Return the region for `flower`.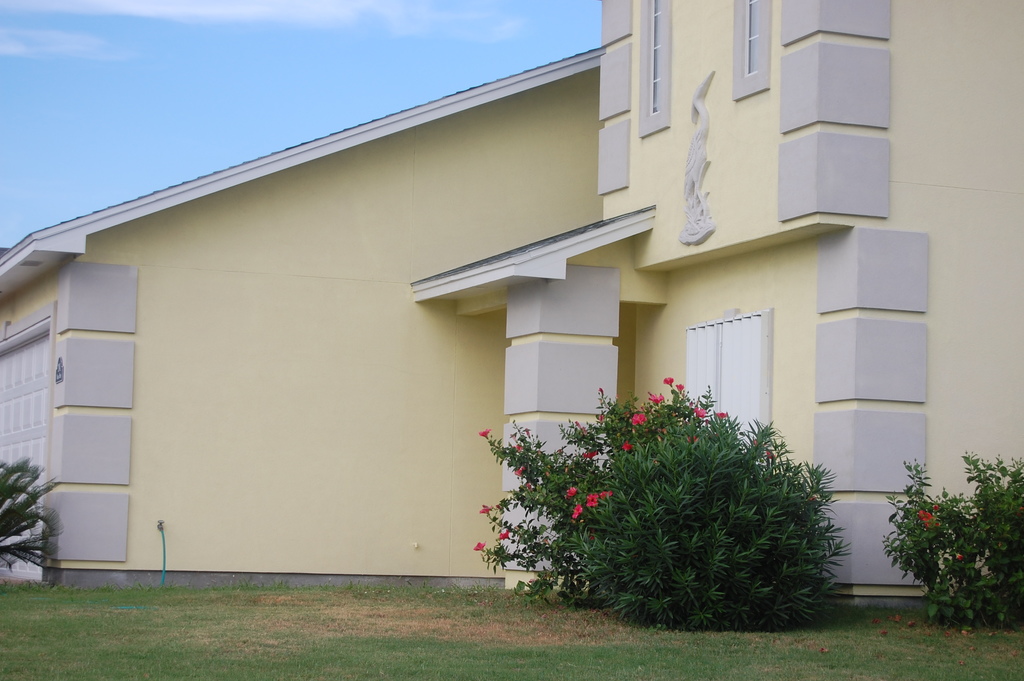
{"x1": 476, "y1": 425, "x2": 492, "y2": 439}.
